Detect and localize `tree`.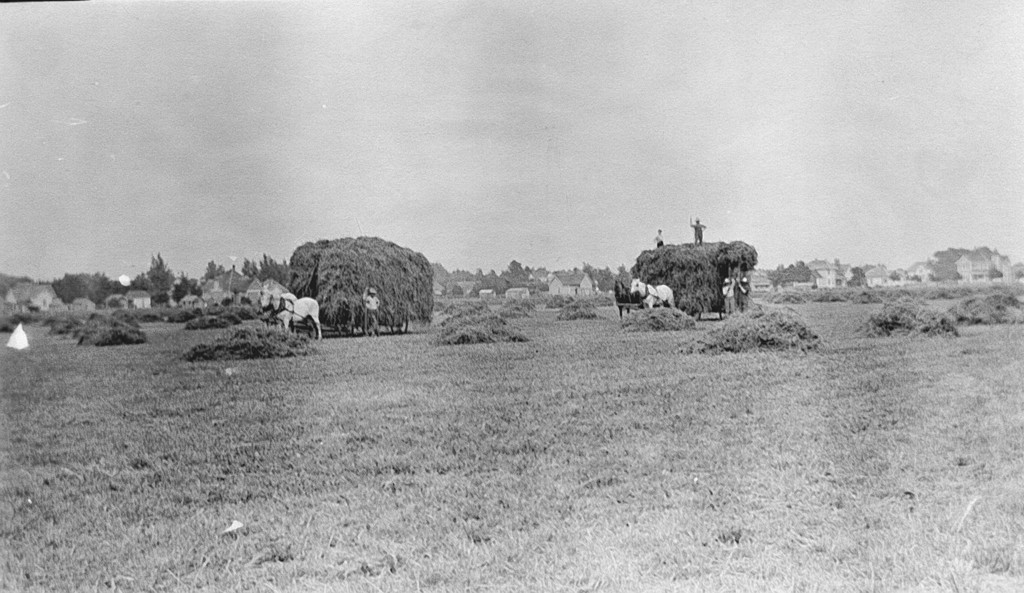
Localized at <box>259,255,291,288</box>.
